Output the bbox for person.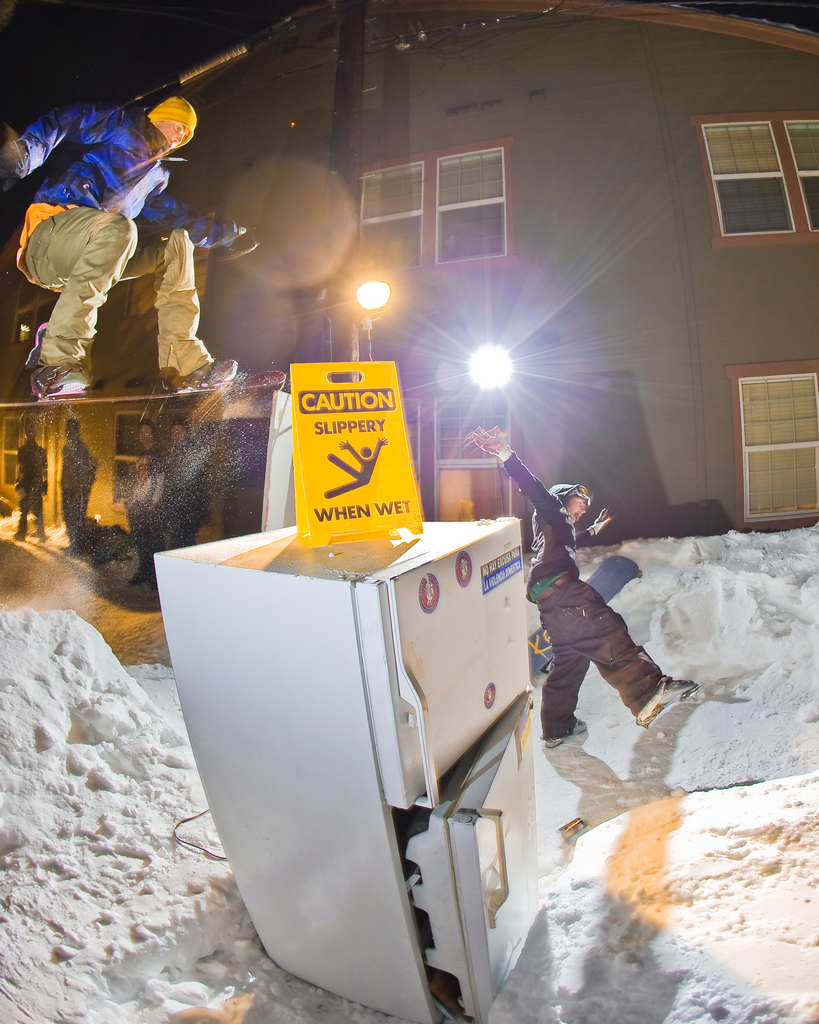
rect(120, 414, 158, 582).
